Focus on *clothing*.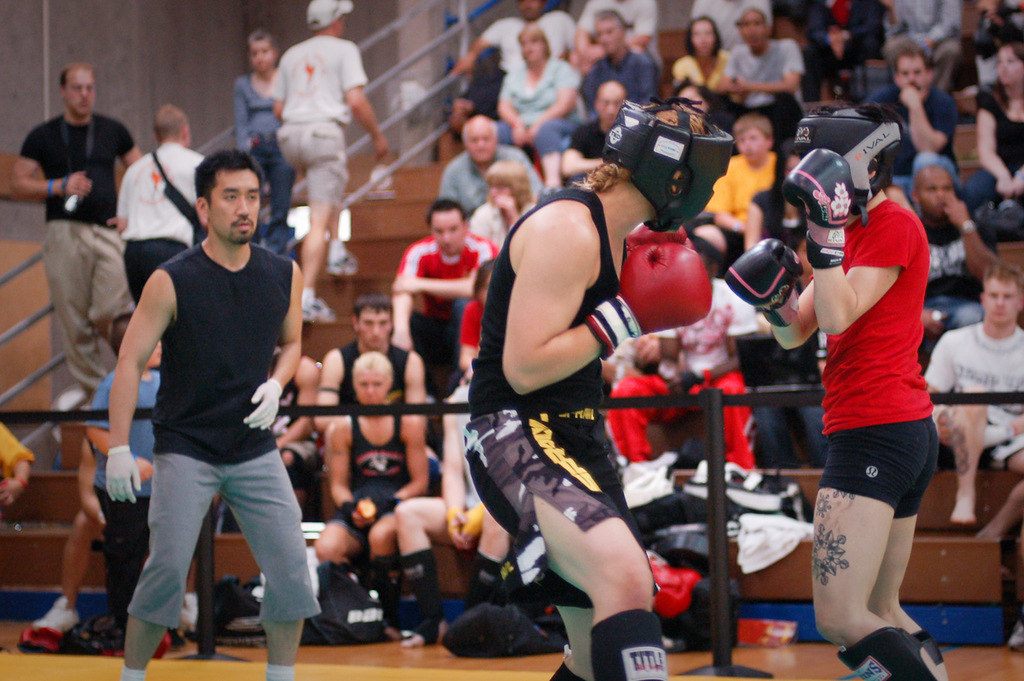
Focused at <region>870, 6, 981, 92</region>.
